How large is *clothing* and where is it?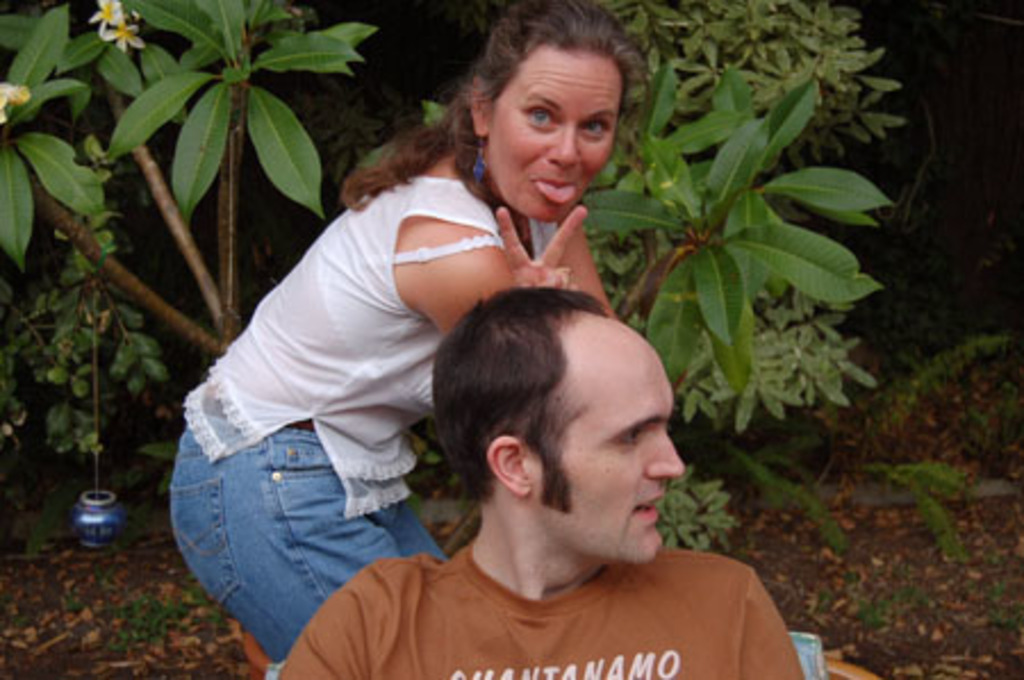
Bounding box: 271, 534, 815, 678.
